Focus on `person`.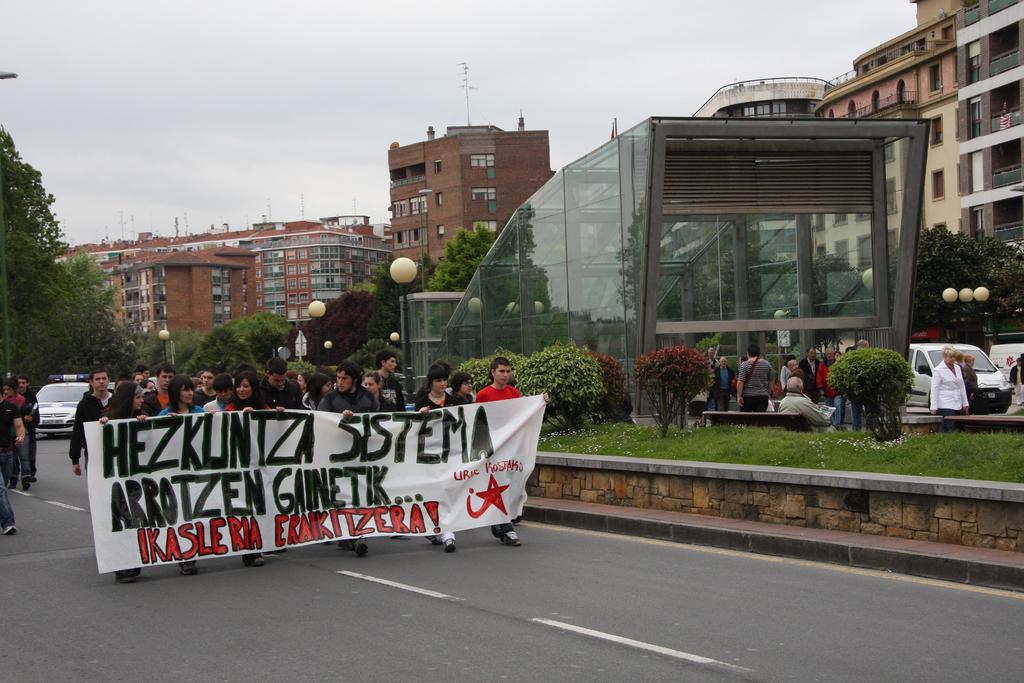
Focused at <bbox>820, 343, 841, 422</bbox>.
